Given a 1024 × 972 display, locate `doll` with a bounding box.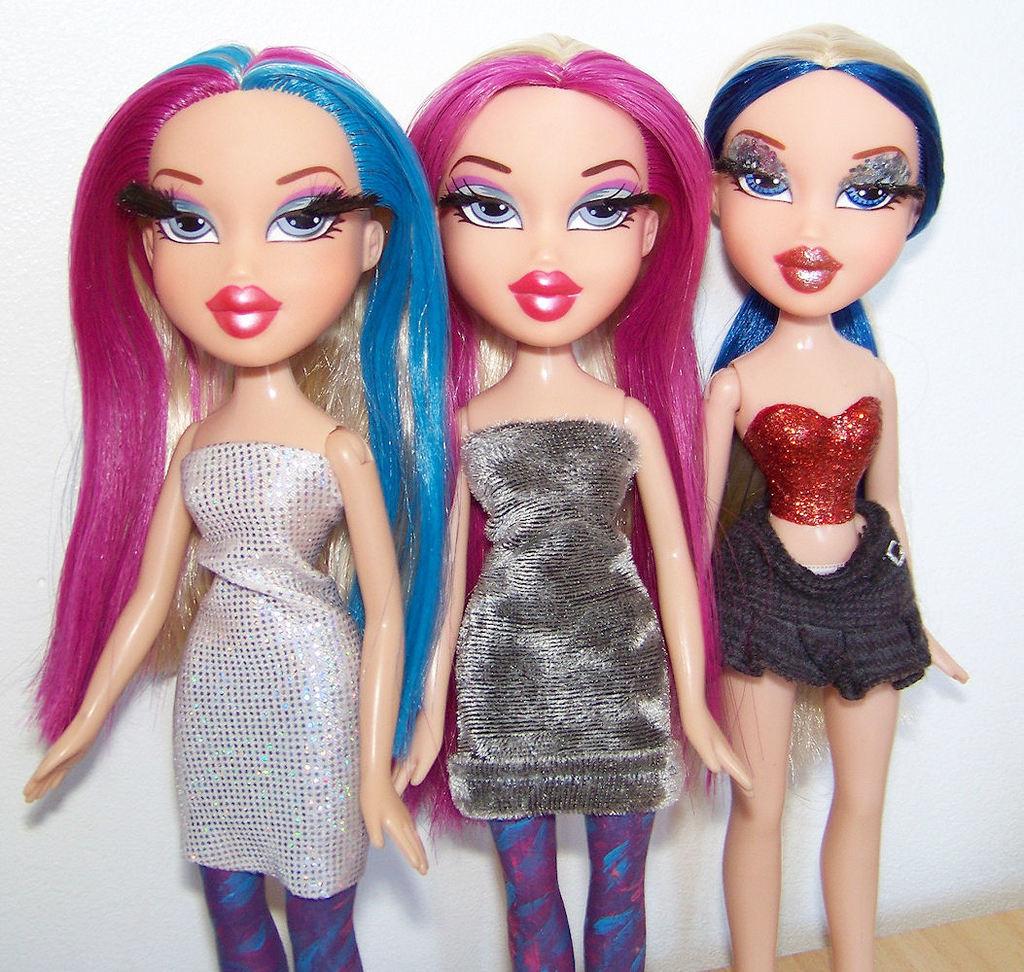
Located: <box>27,45,445,968</box>.
